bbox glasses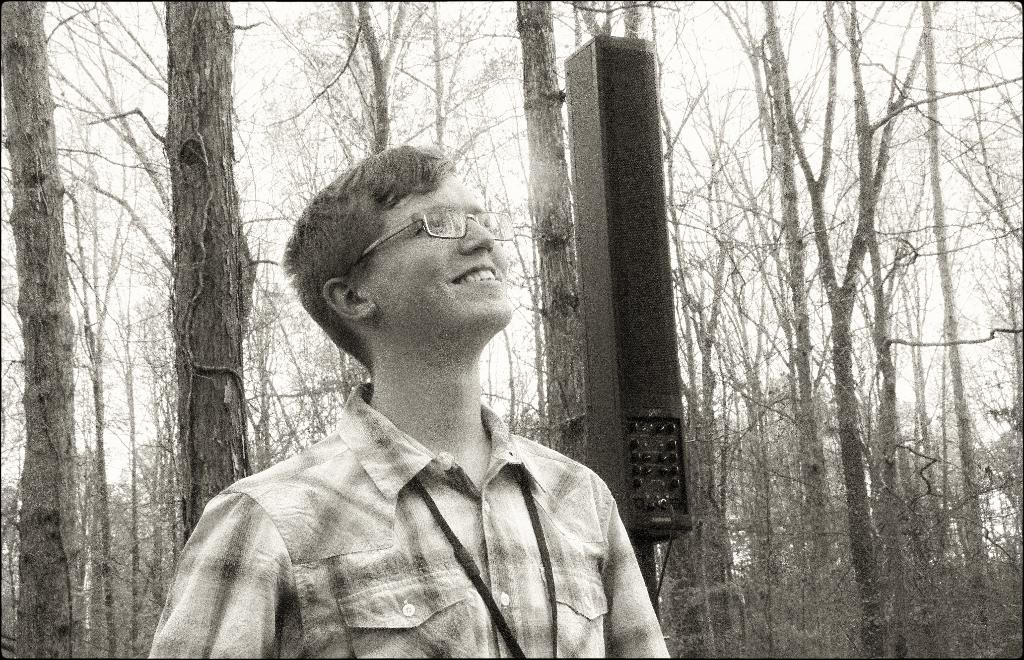
region(328, 204, 518, 278)
